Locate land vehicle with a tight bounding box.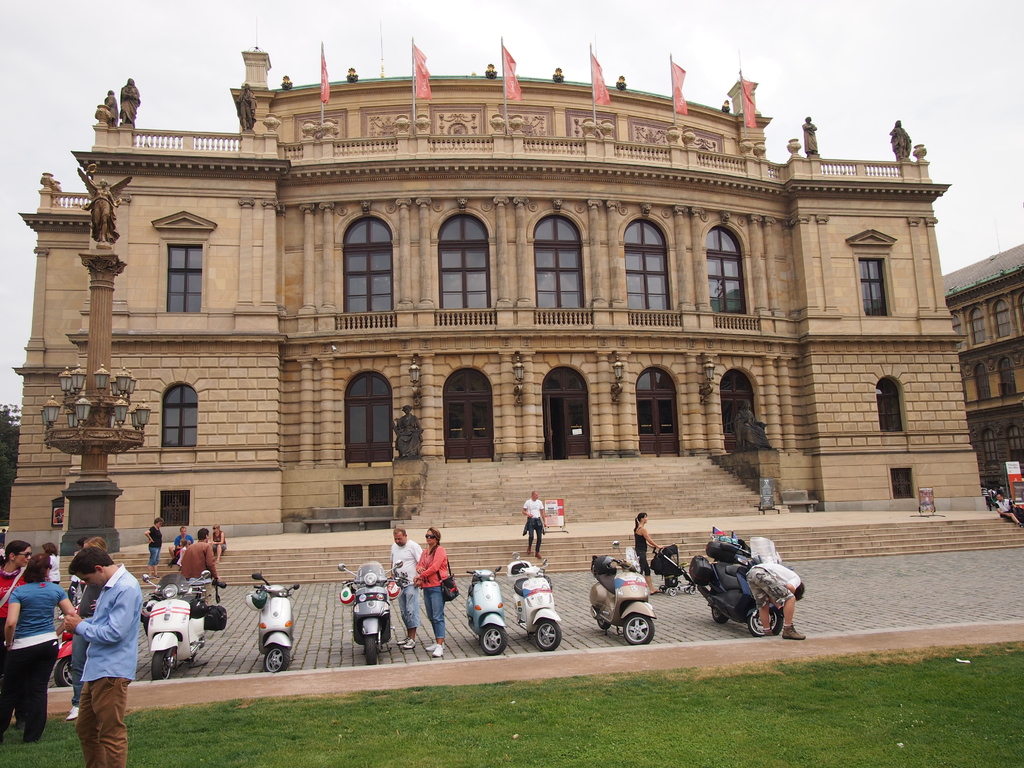
502 552 564 654.
